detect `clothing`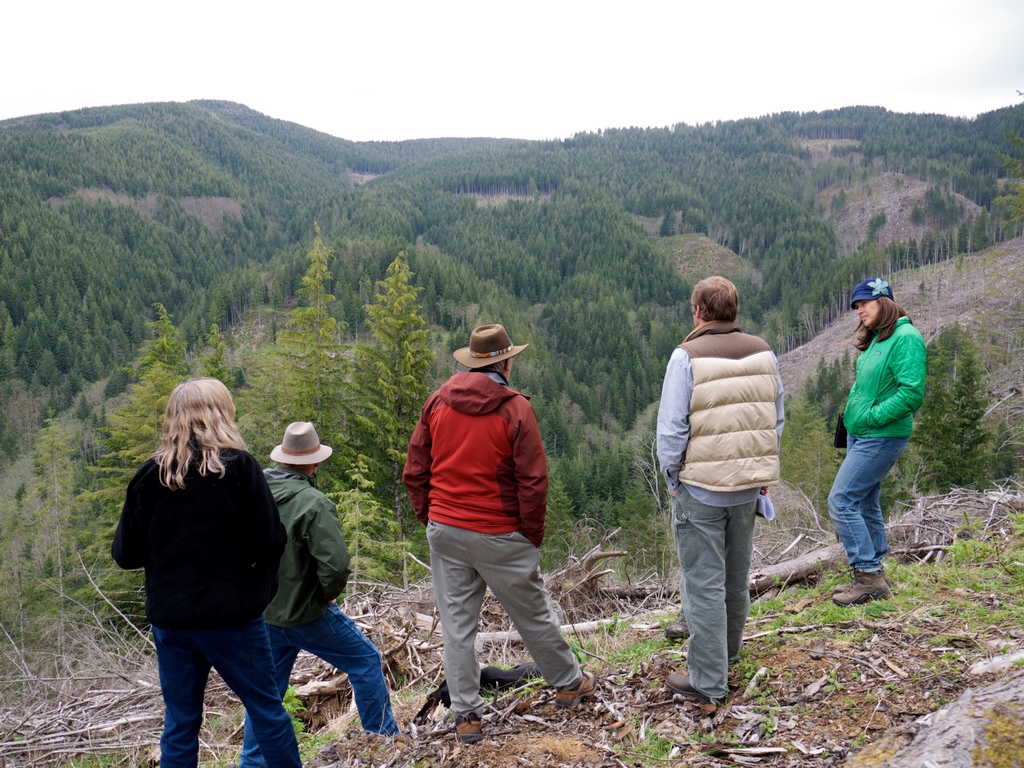
box=[239, 465, 396, 767]
